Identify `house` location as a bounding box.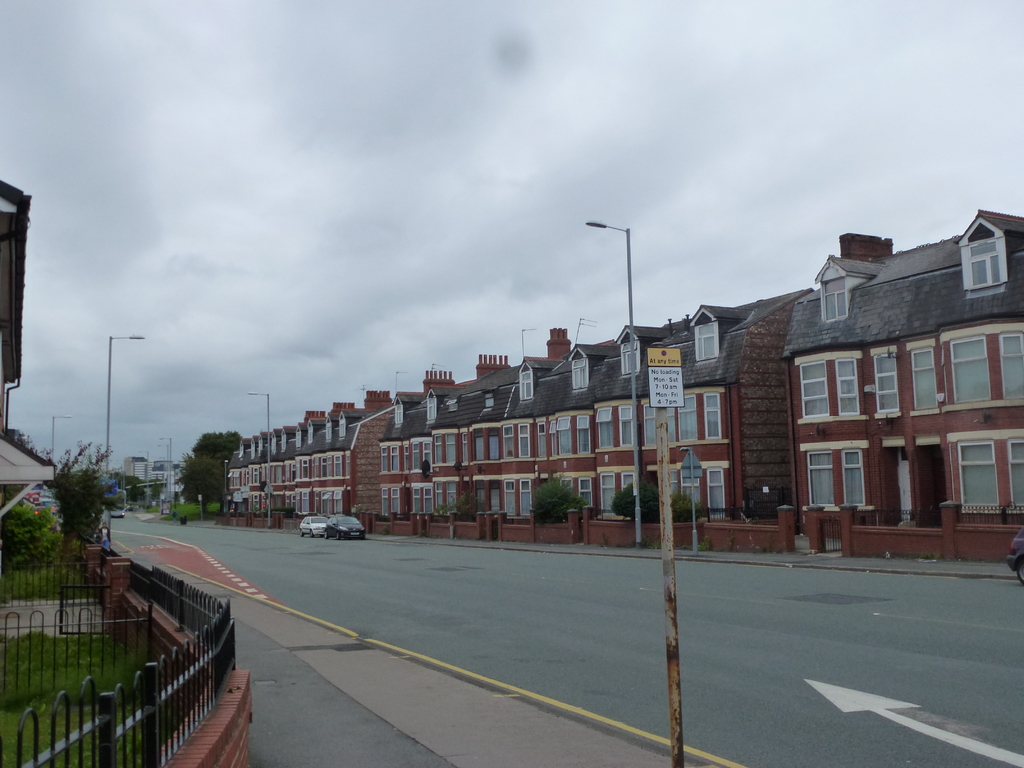
x1=472 y1=384 x2=530 y2=511.
